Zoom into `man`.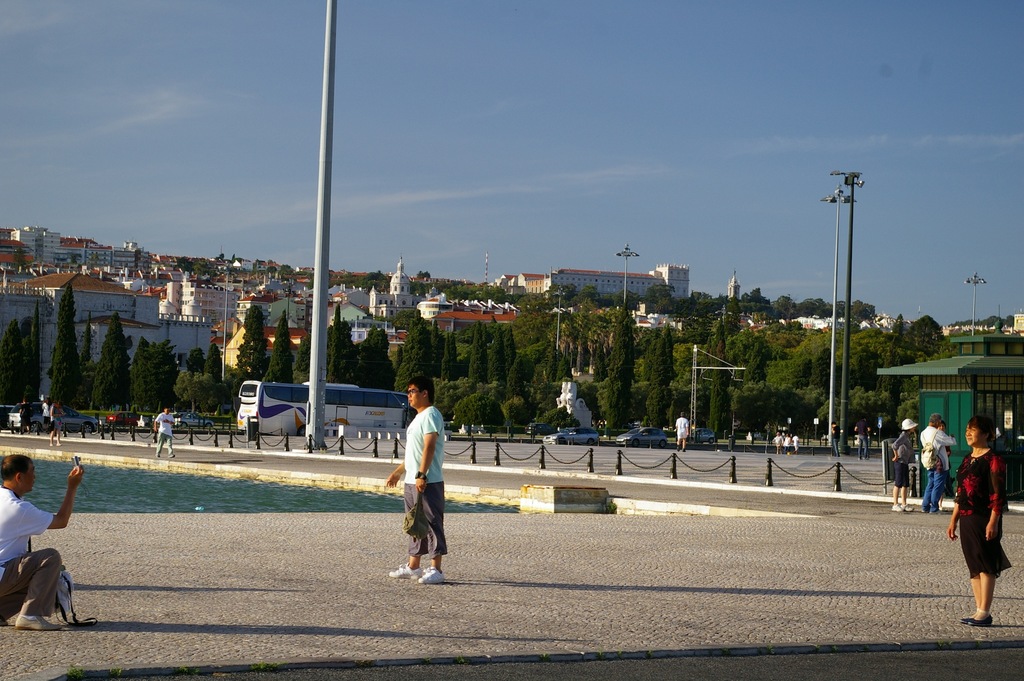
Zoom target: x1=918 y1=412 x2=961 y2=517.
